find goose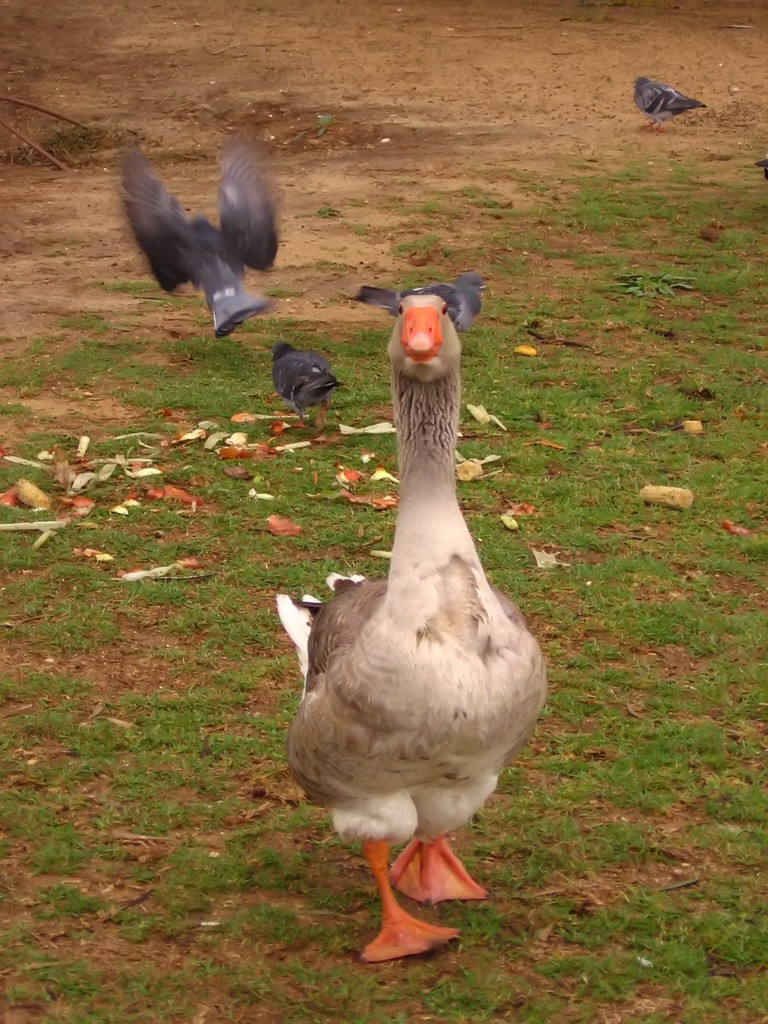
l=275, t=289, r=553, b=964
